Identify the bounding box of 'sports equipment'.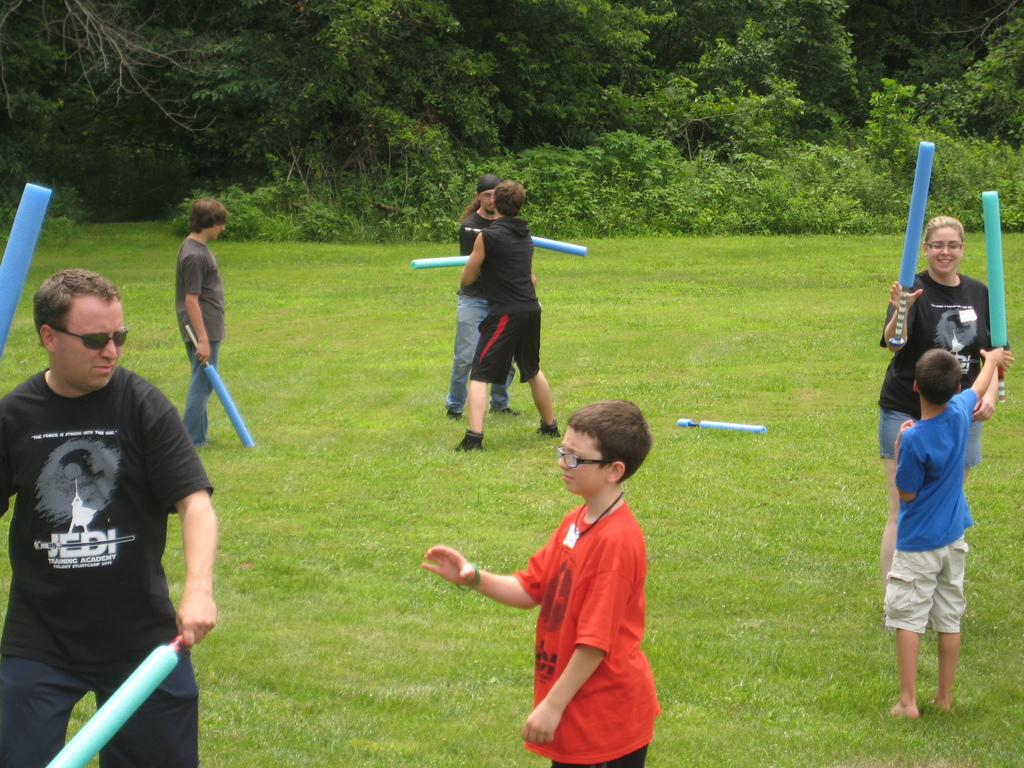
pyautogui.locateOnScreen(0, 183, 52, 365).
